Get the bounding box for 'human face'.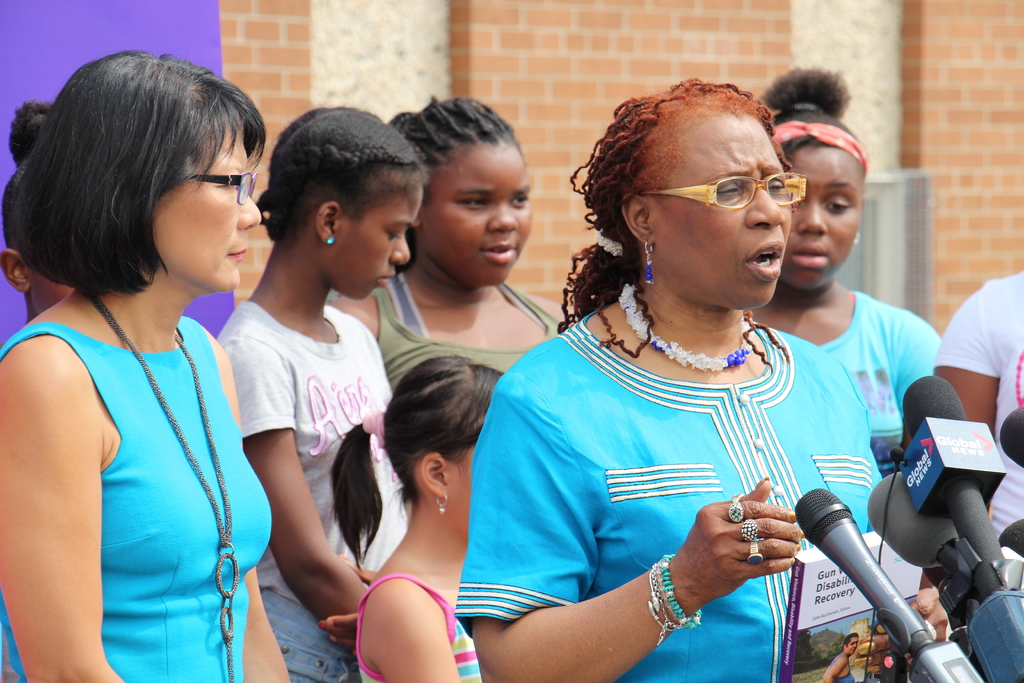
414,147,534,286.
